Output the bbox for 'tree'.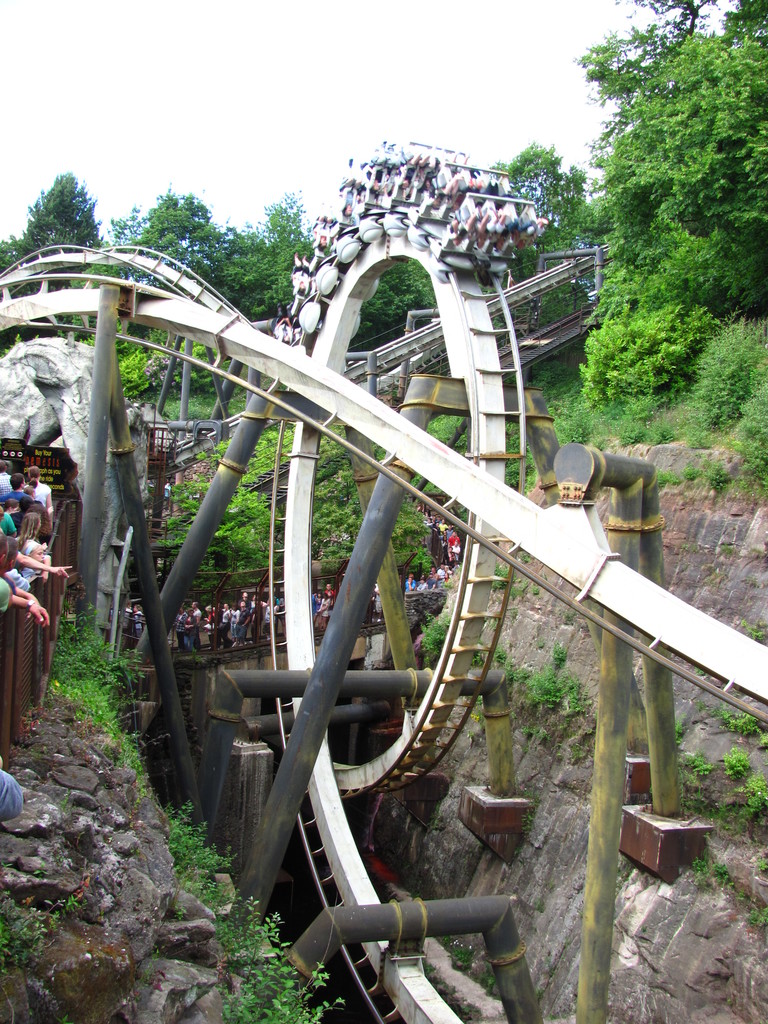
box(573, 0, 767, 316).
